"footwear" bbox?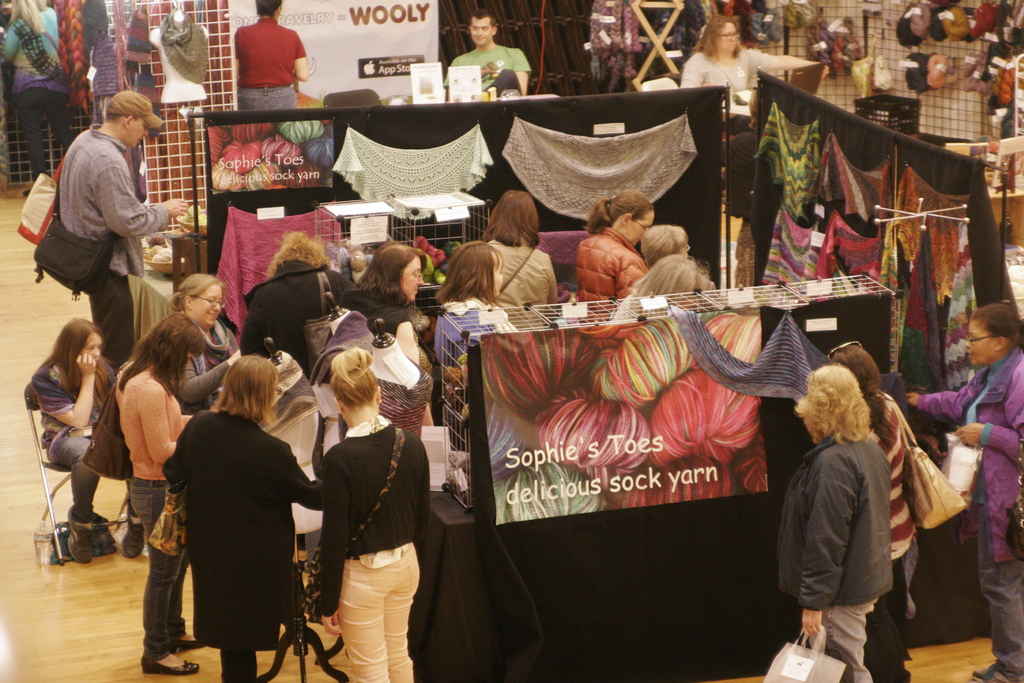
x1=122 y1=504 x2=147 y2=561
